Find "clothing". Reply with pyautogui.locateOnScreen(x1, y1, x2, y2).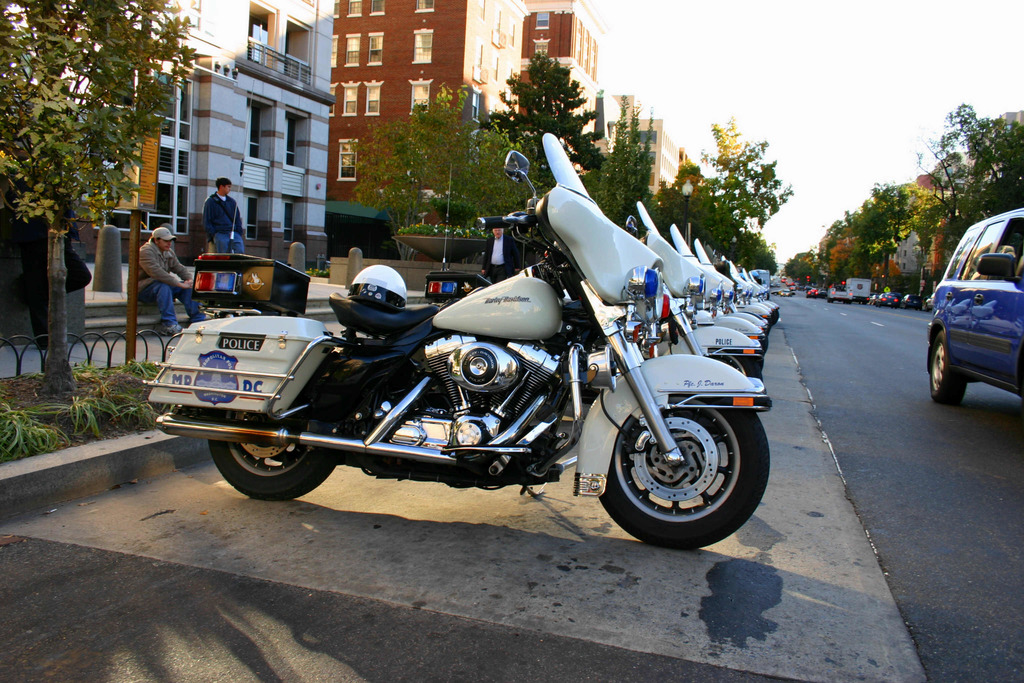
pyautogui.locateOnScreen(140, 237, 205, 329).
